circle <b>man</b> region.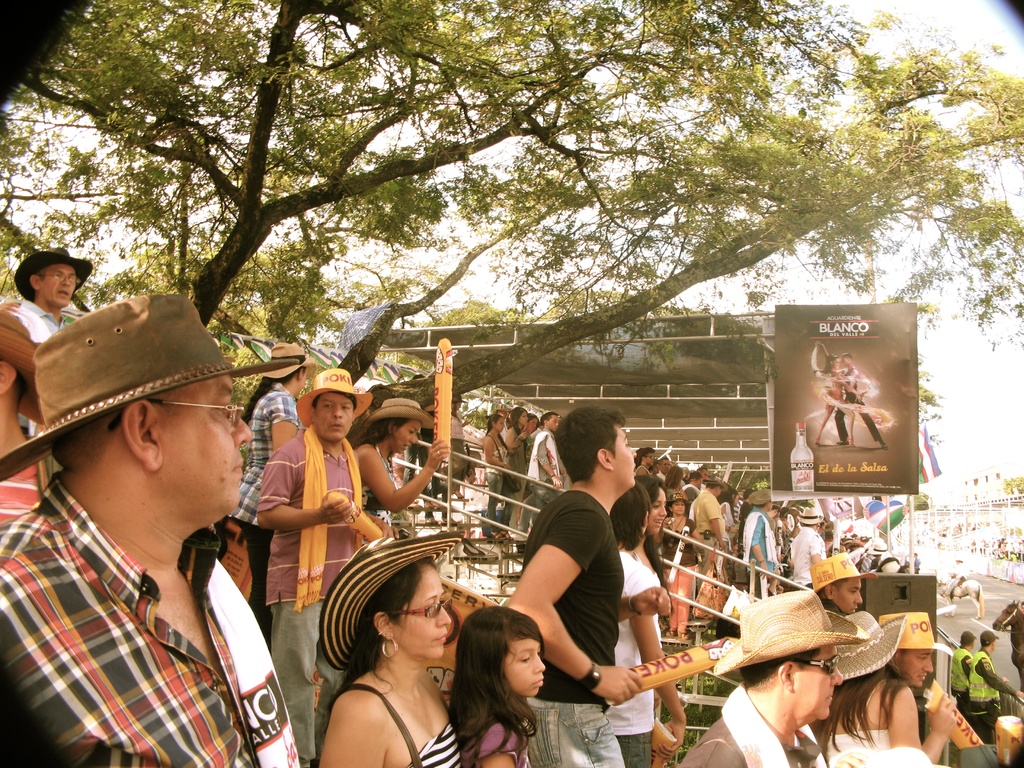
Region: box(765, 503, 780, 568).
